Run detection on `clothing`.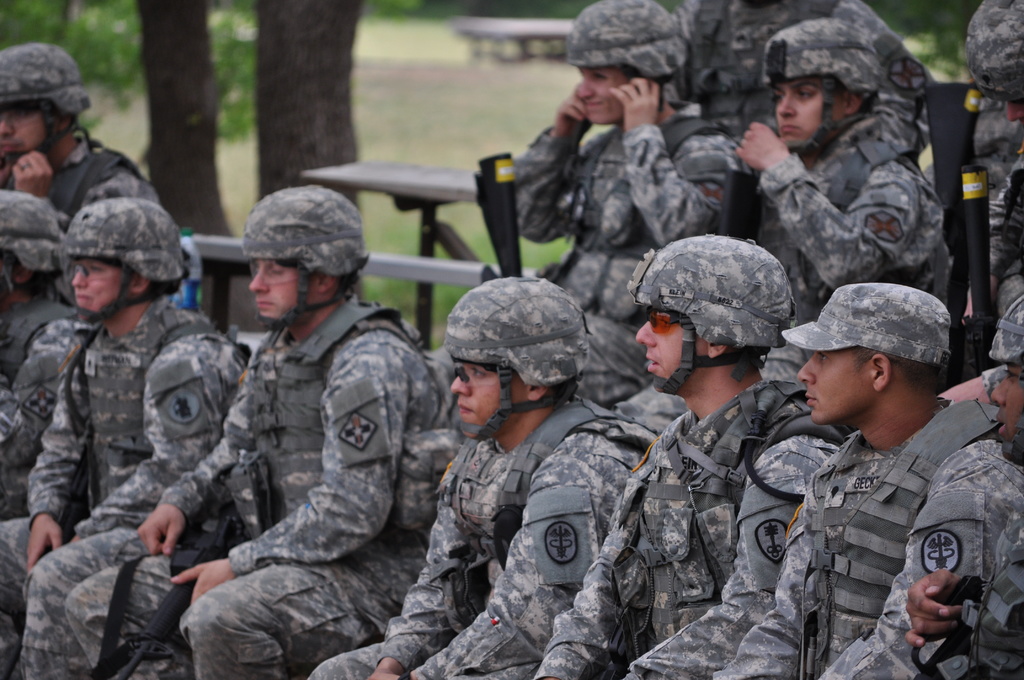
Result: Rect(707, 398, 1015, 675).
